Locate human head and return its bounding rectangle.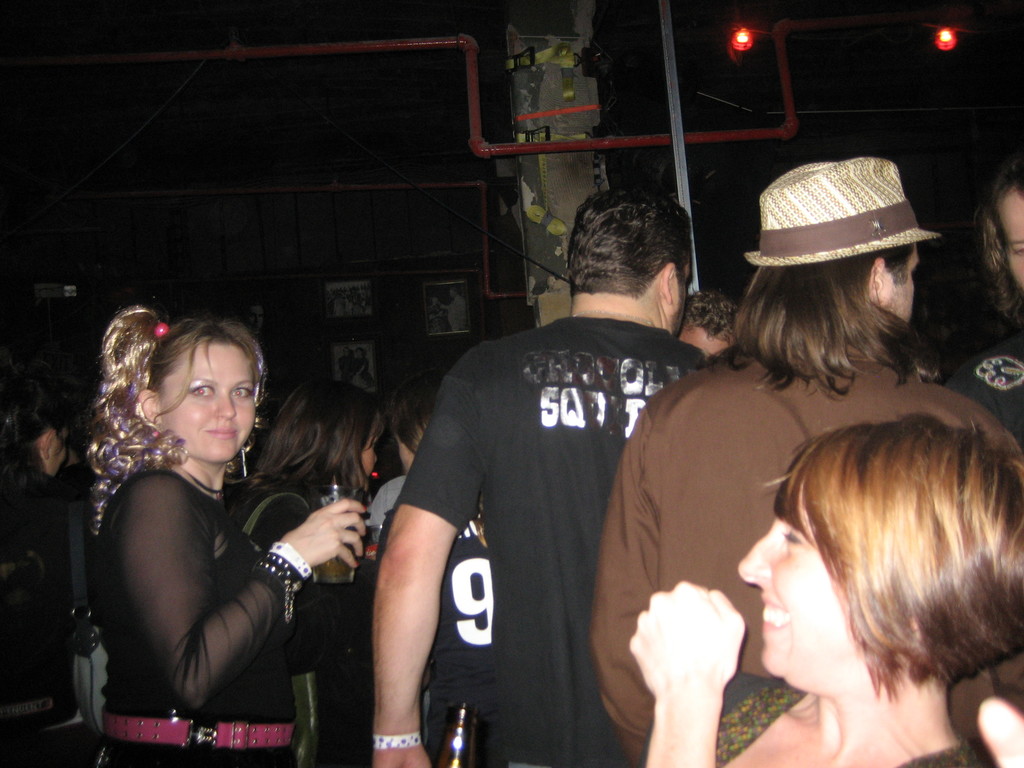
(450, 284, 459, 298).
